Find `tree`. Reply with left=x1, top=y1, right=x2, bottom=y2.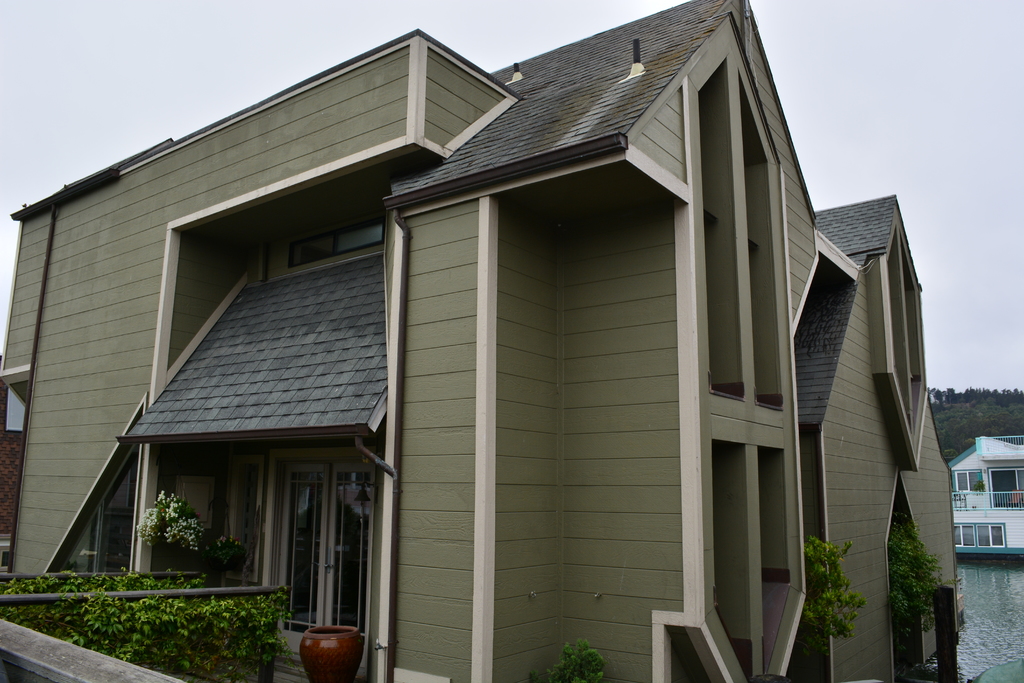
left=806, top=534, right=870, bottom=682.
